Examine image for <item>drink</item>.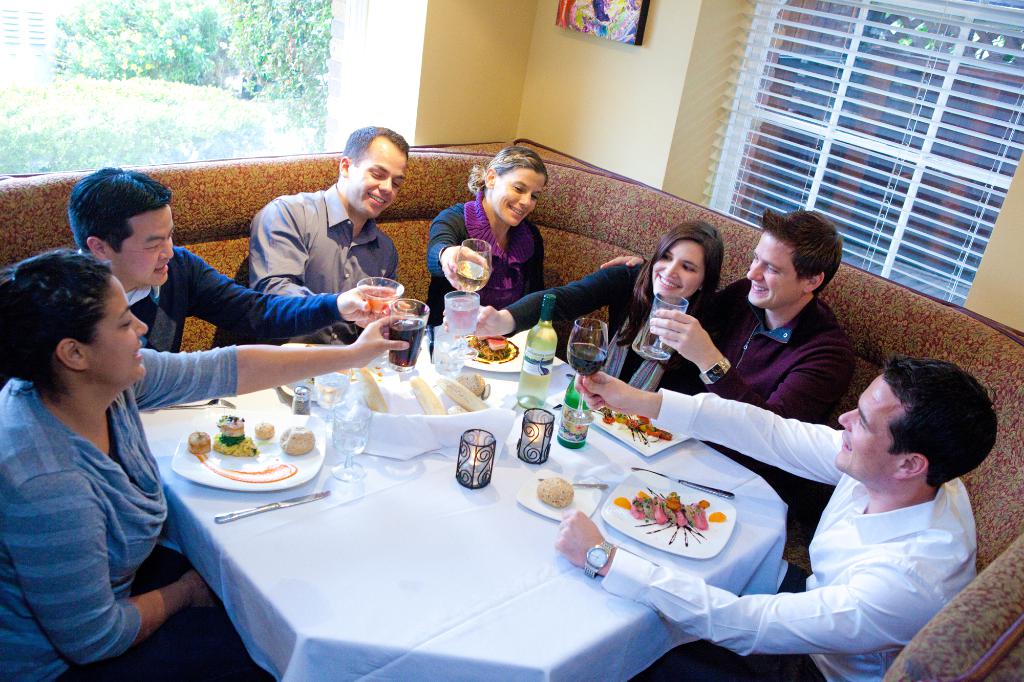
Examination result: left=456, top=261, right=488, bottom=294.
